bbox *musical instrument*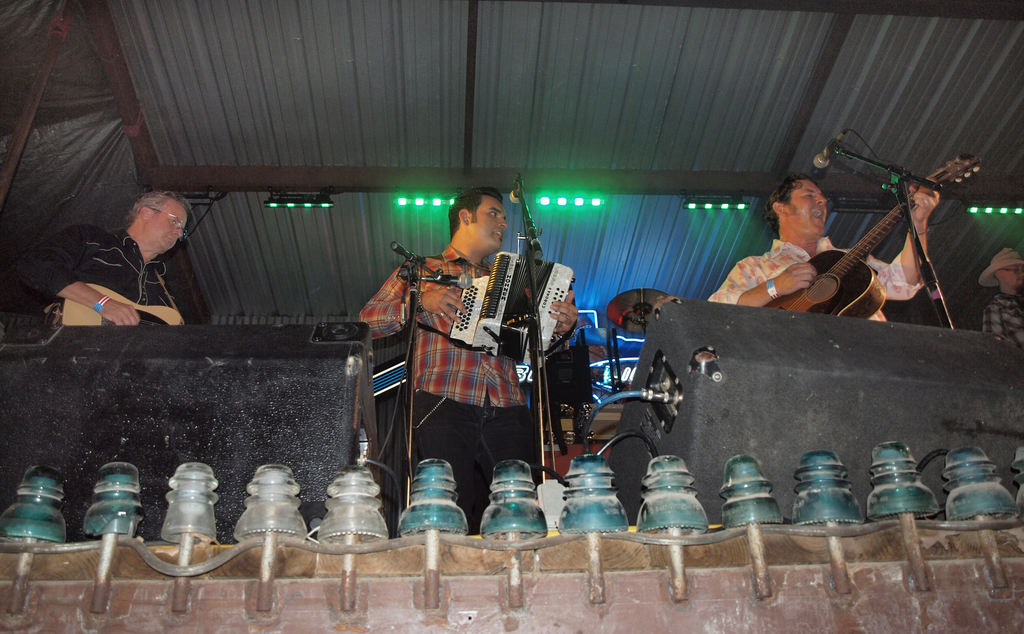
602,289,673,342
